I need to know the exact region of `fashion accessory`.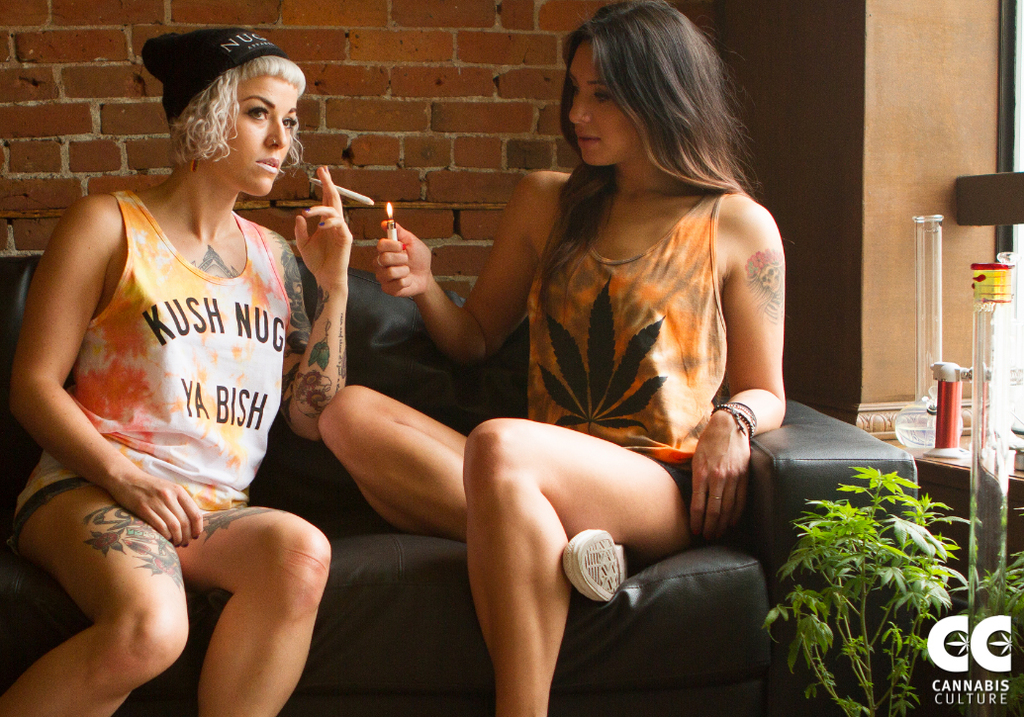
Region: (305,206,310,210).
